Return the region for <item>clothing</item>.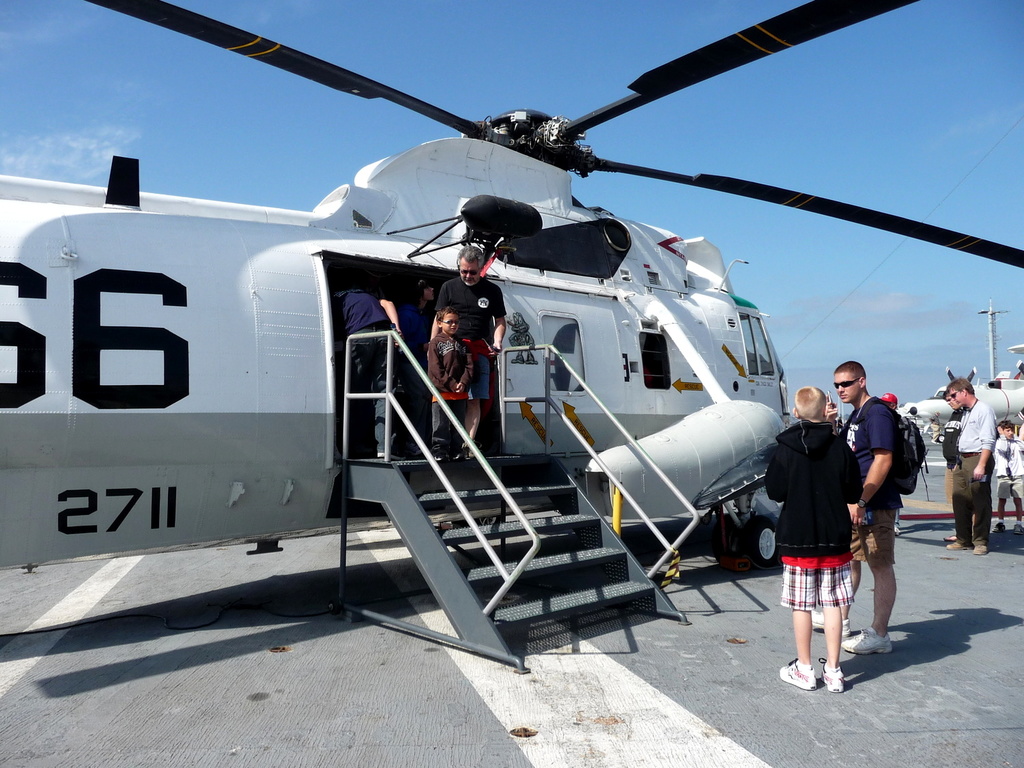
locate(844, 386, 897, 557).
